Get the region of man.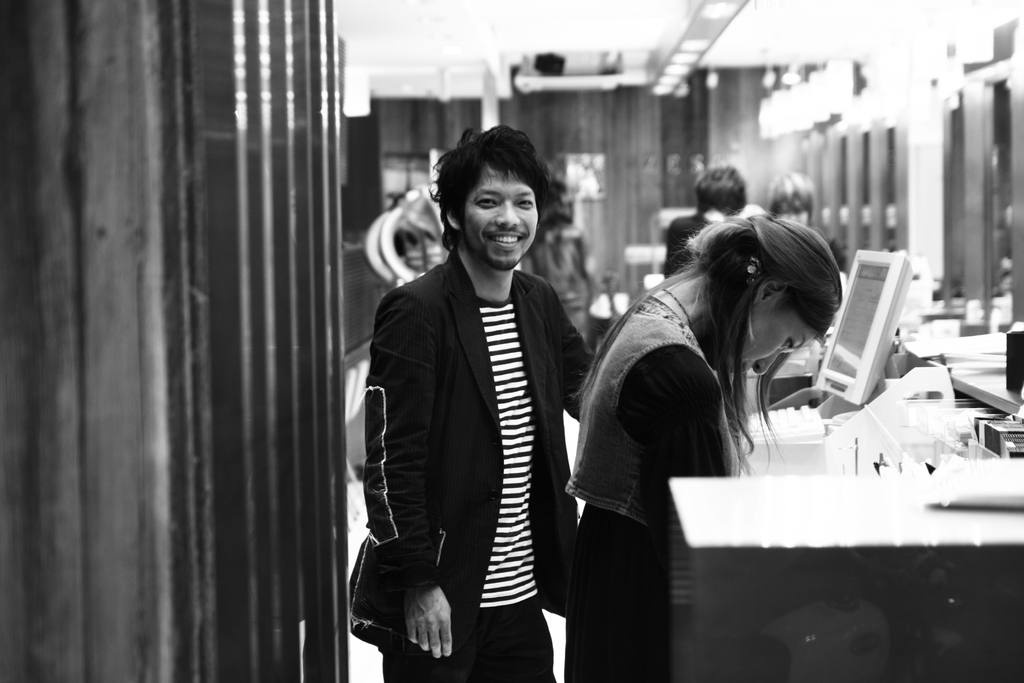
{"left": 369, "top": 131, "right": 598, "bottom": 682}.
